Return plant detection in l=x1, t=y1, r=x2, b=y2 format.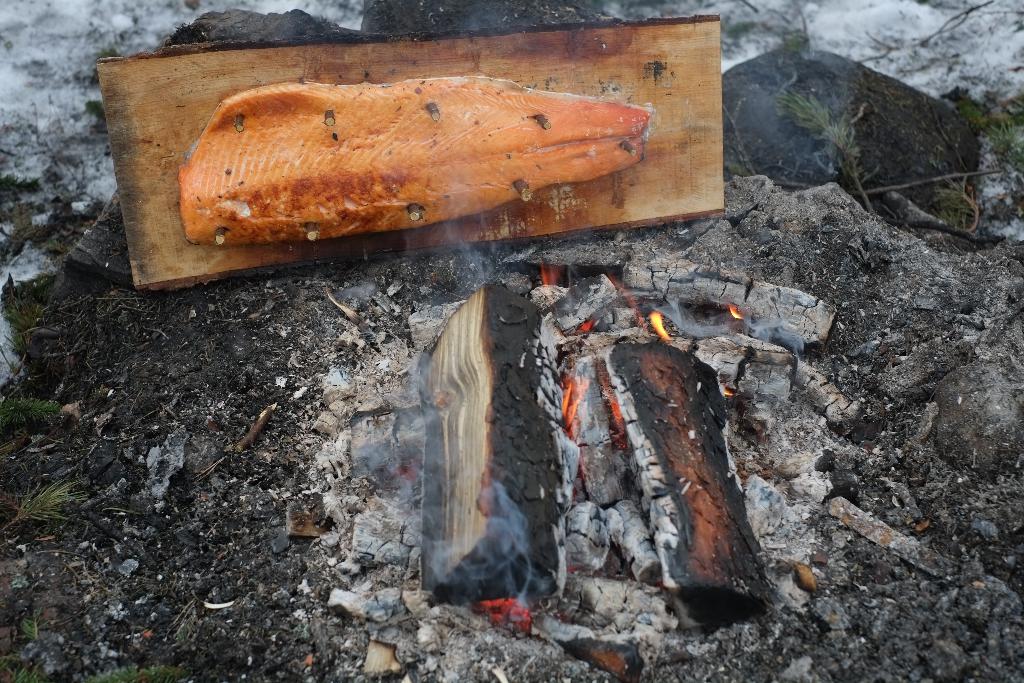
l=769, t=69, r=879, b=215.
